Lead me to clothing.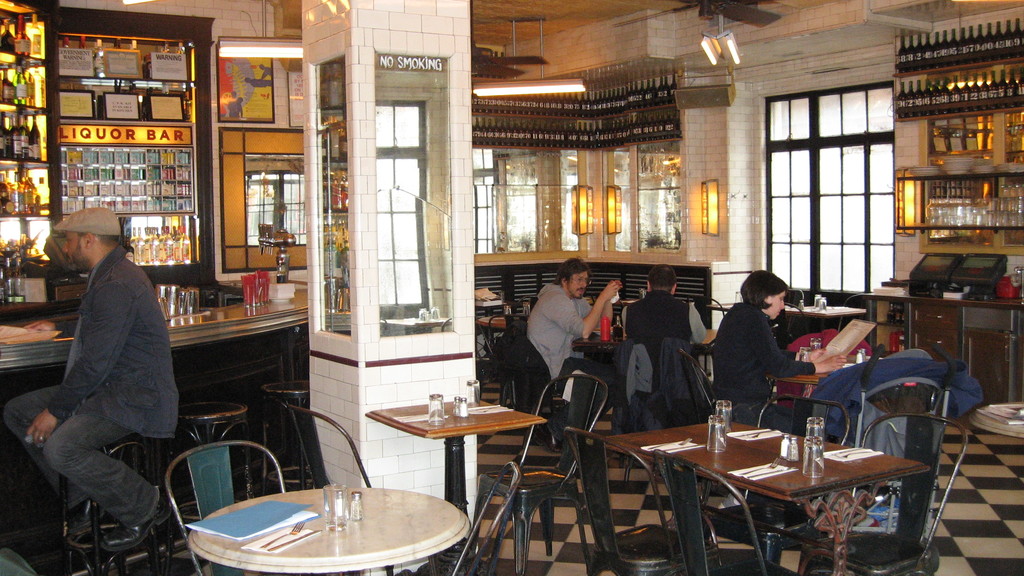
Lead to bbox=(49, 198, 119, 237).
